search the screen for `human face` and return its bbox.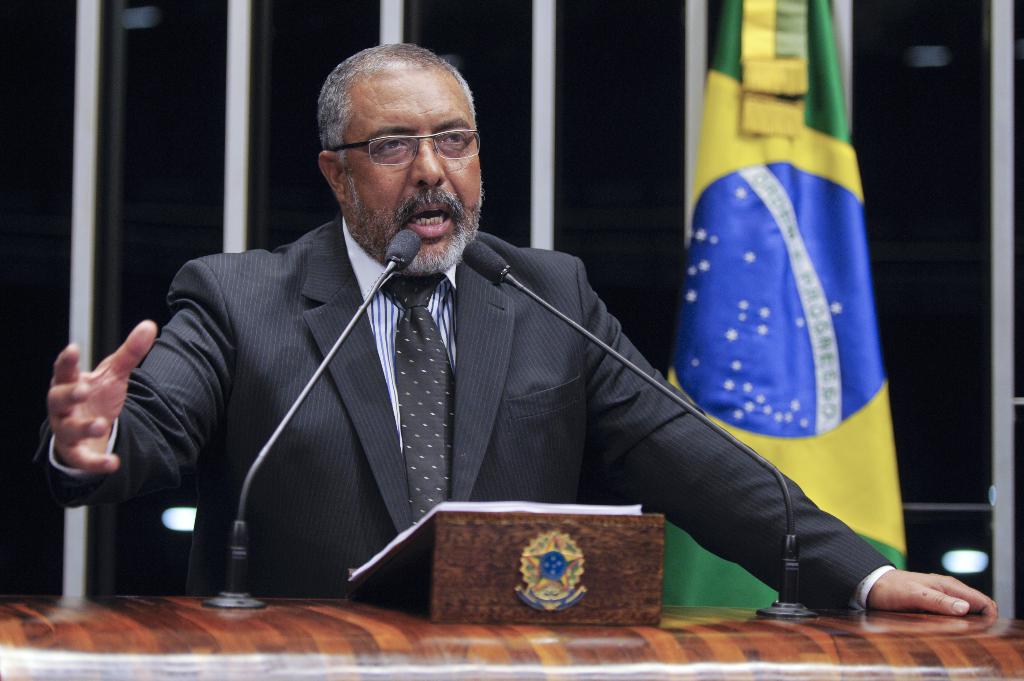
Found: {"x1": 353, "y1": 72, "x2": 486, "y2": 261}.
